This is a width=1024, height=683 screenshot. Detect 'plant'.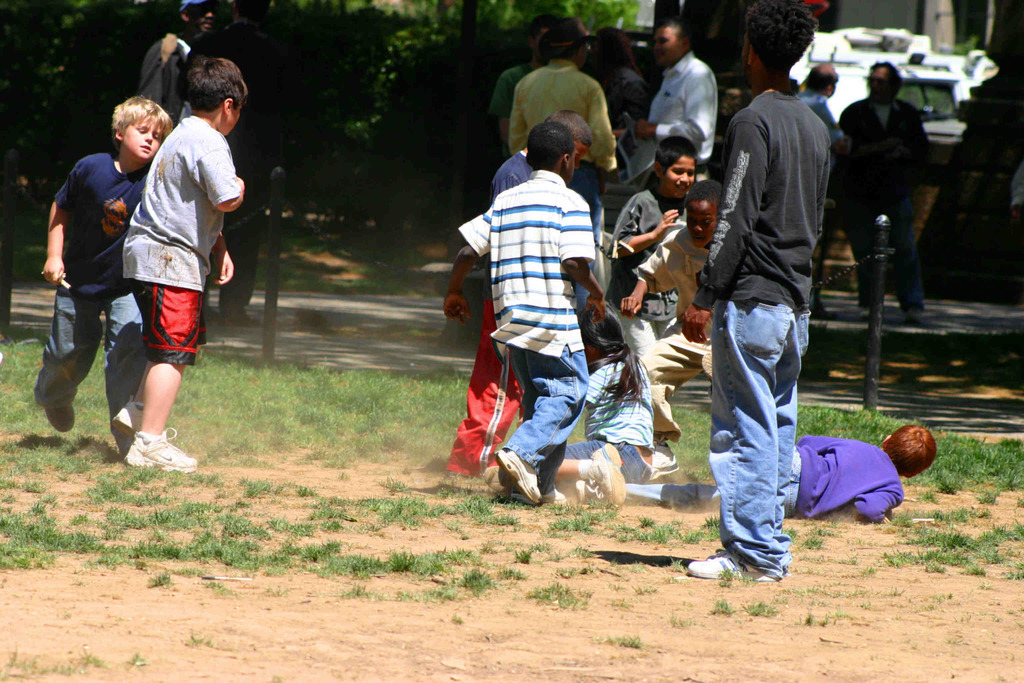
l=550, t=500, r=604, b=531.
